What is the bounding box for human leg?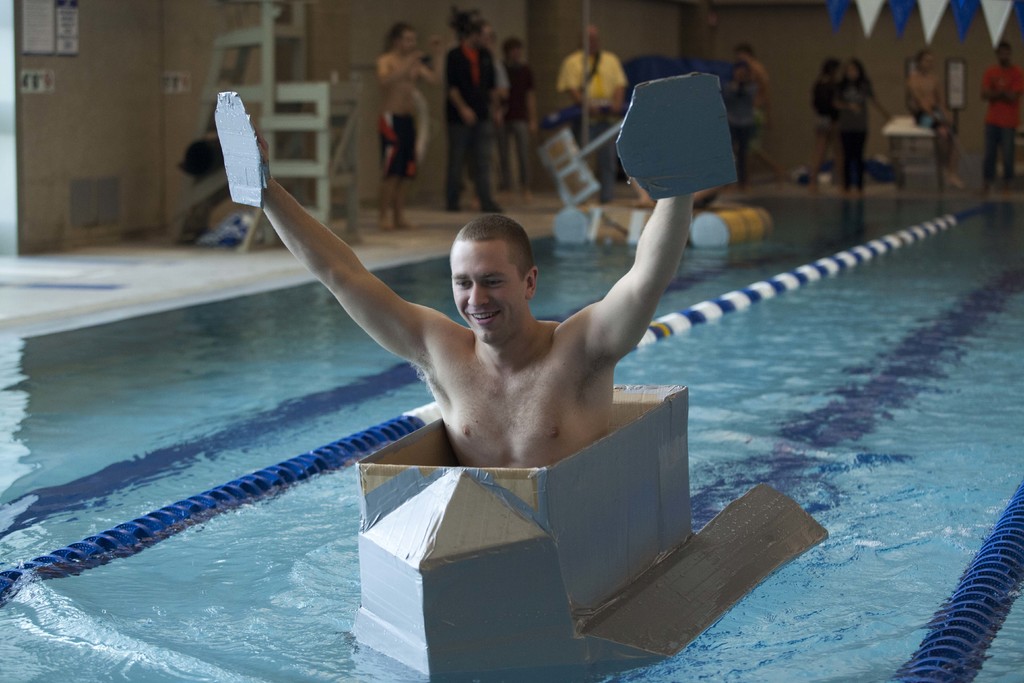
814, 124, 827, 188.
